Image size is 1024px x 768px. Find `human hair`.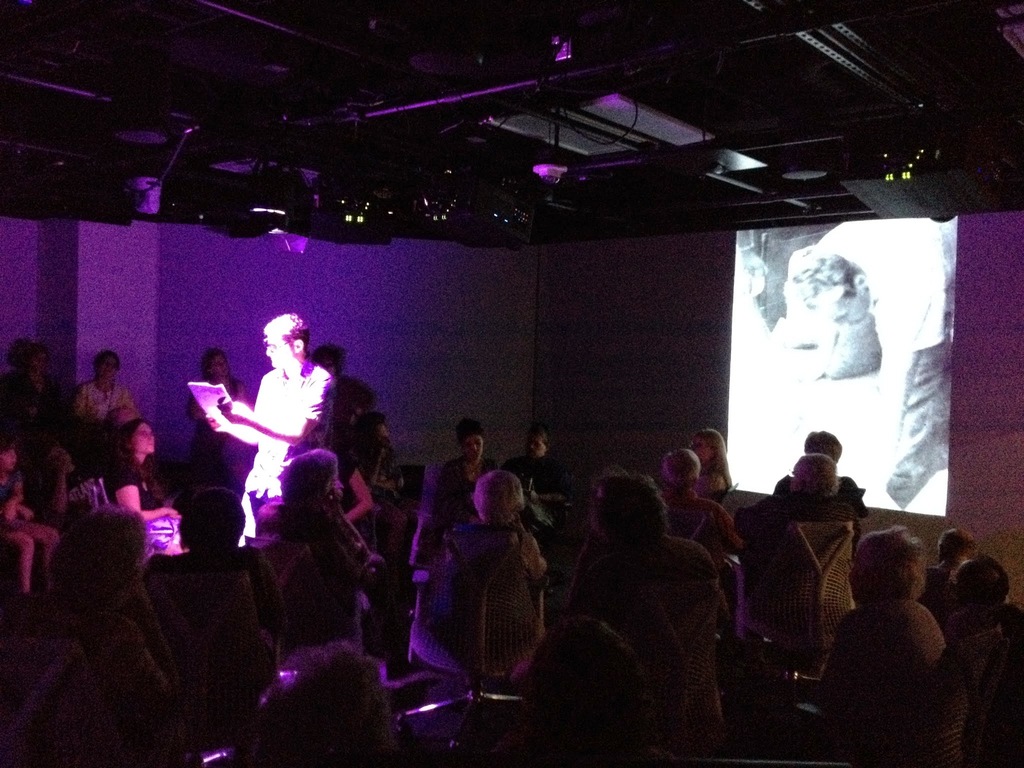
317,344,347,376.
